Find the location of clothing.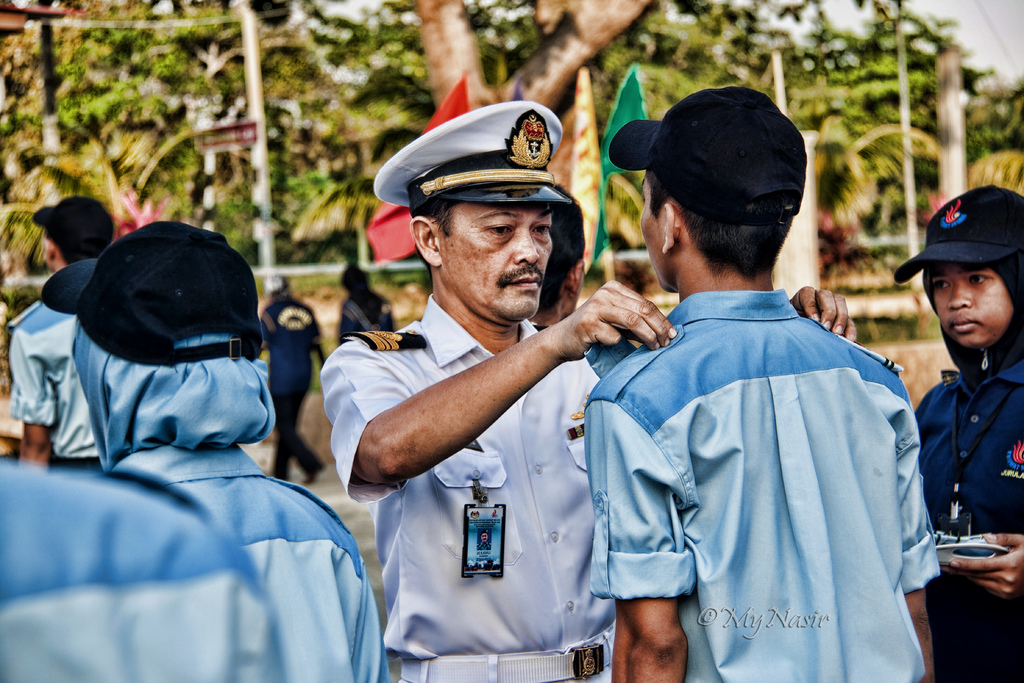
Location: crop(8, 292, 102, 468).
